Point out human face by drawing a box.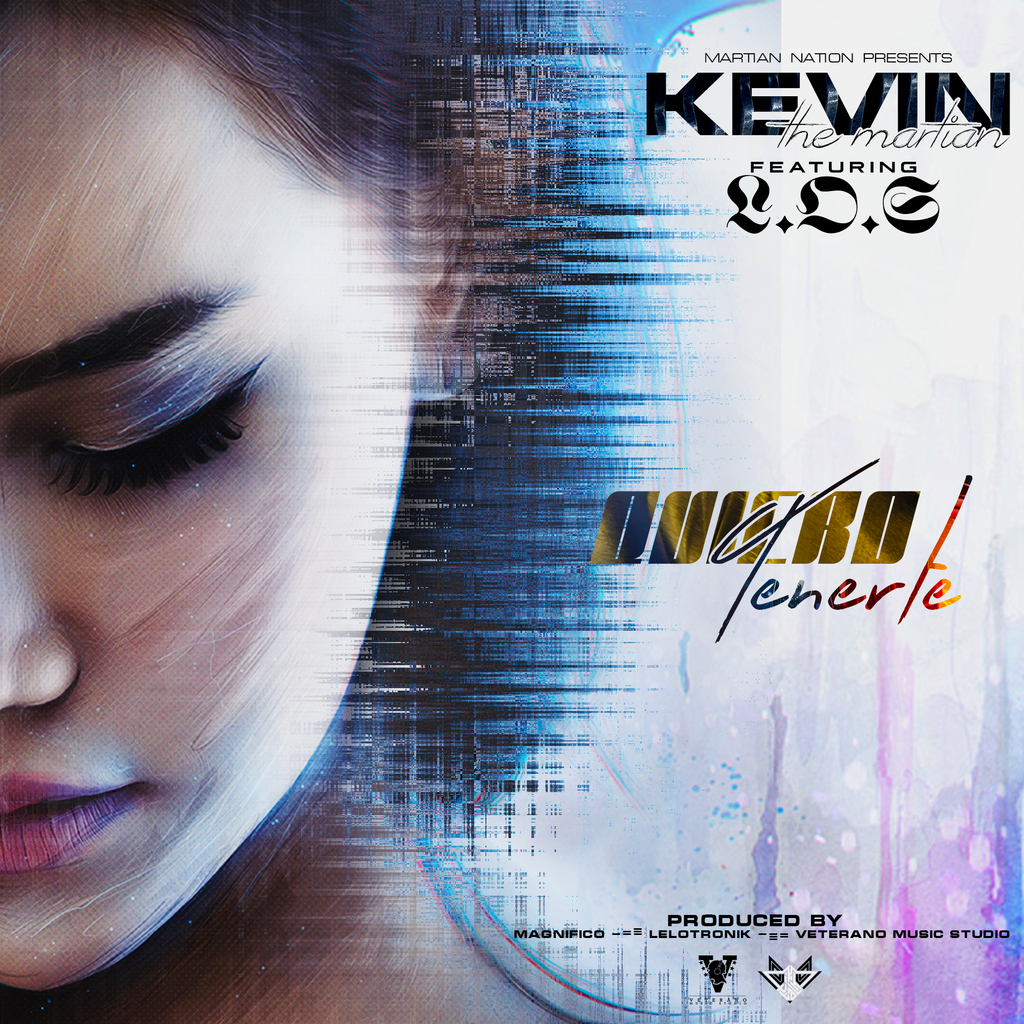
0/22/440/993.
